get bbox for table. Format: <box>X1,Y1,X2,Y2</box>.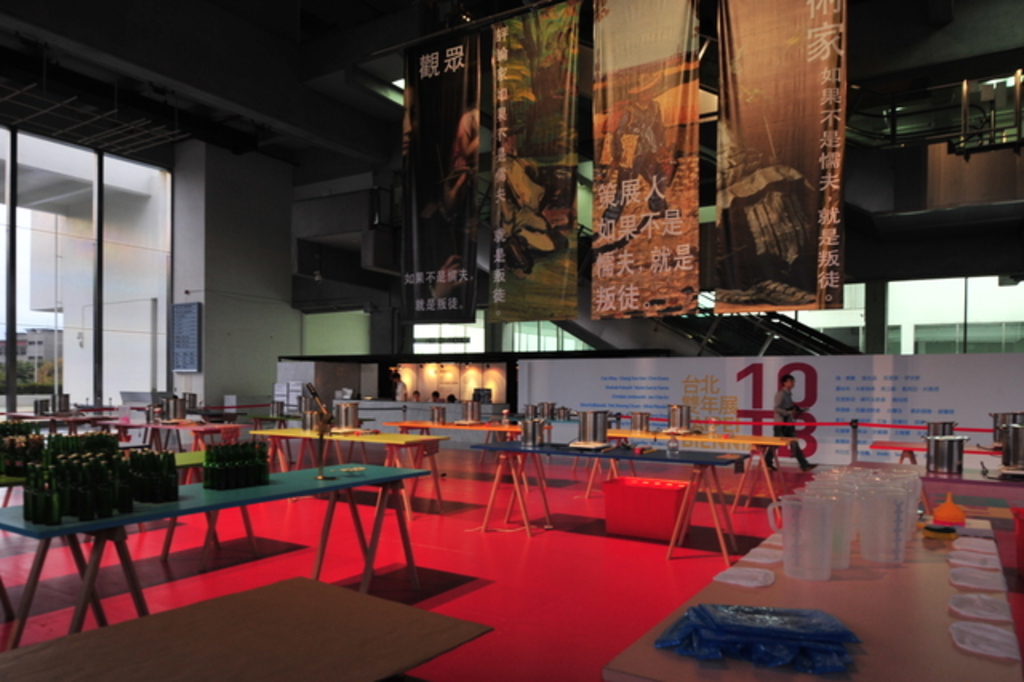
<box>582,426,787,522</box>.
